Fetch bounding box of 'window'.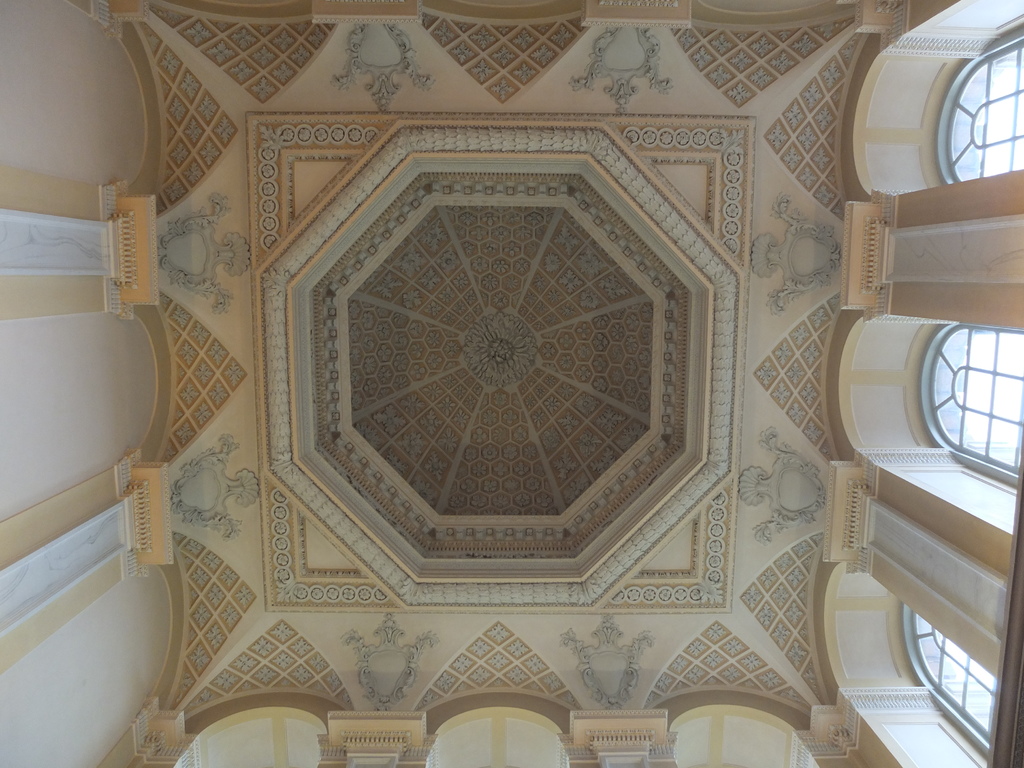
Bbox: bbox(901, 593, 988, 755).
